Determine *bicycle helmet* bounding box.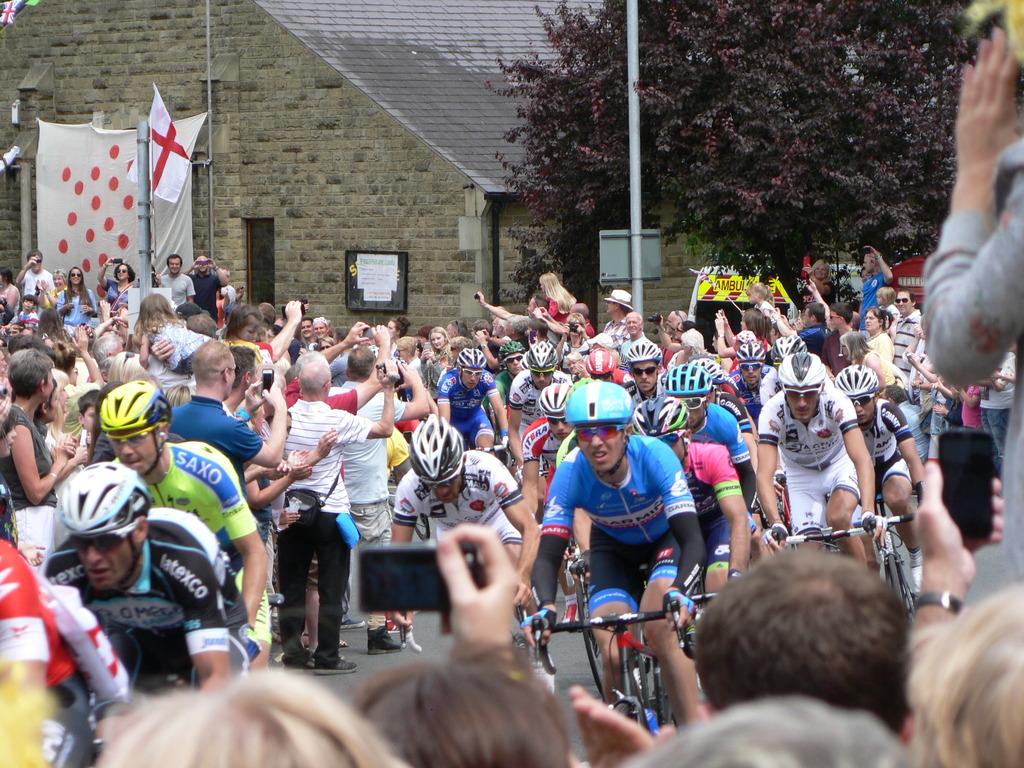
Determined: bbox=[499, 341, 524, 365].
